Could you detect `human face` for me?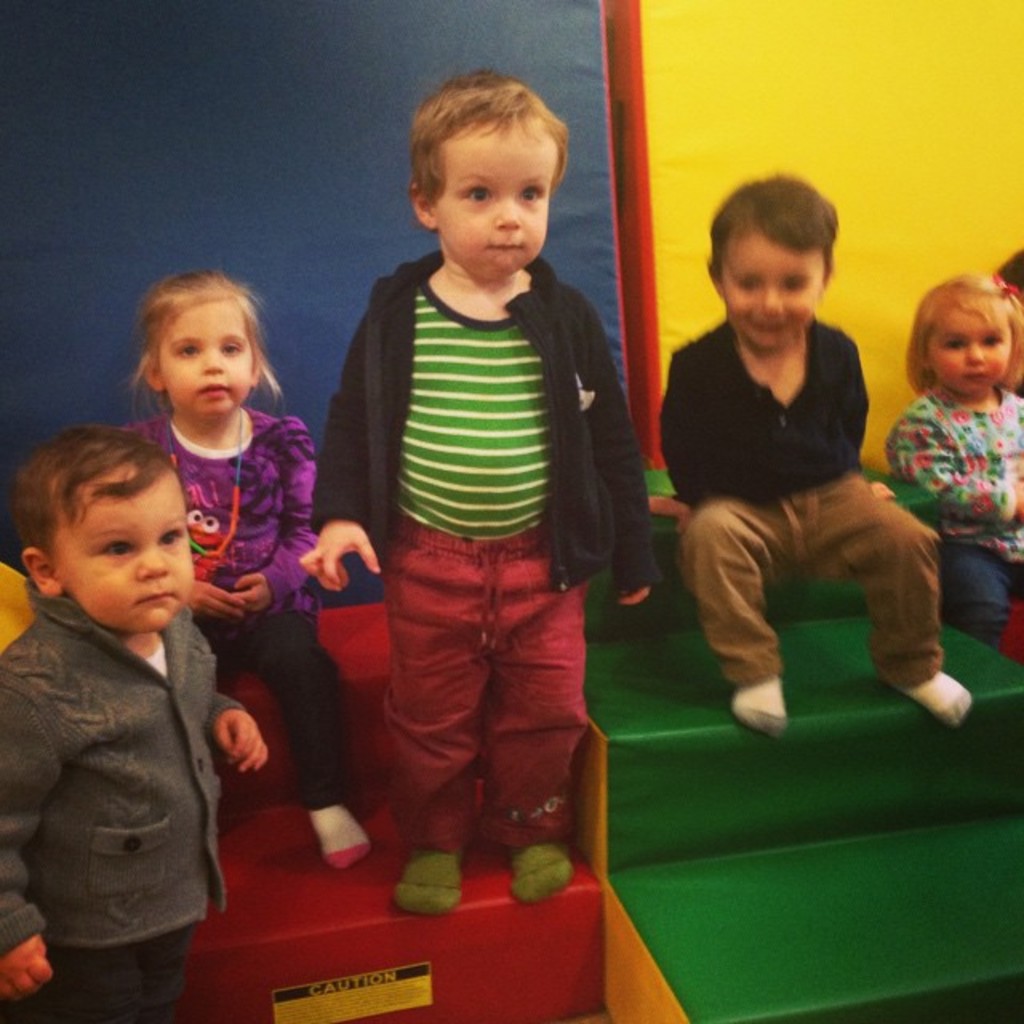
Detection result: [x1=53, y1=467, x2=195, y2=635].
